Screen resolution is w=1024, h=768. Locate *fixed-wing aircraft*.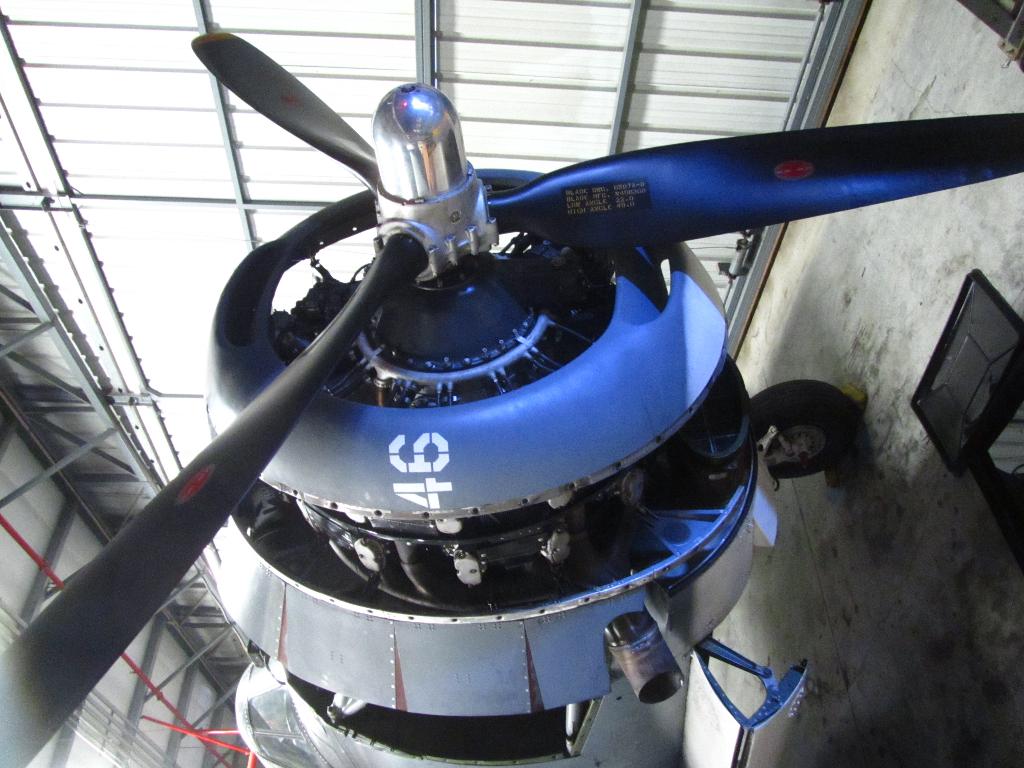
0, 21, 1023, 767.
